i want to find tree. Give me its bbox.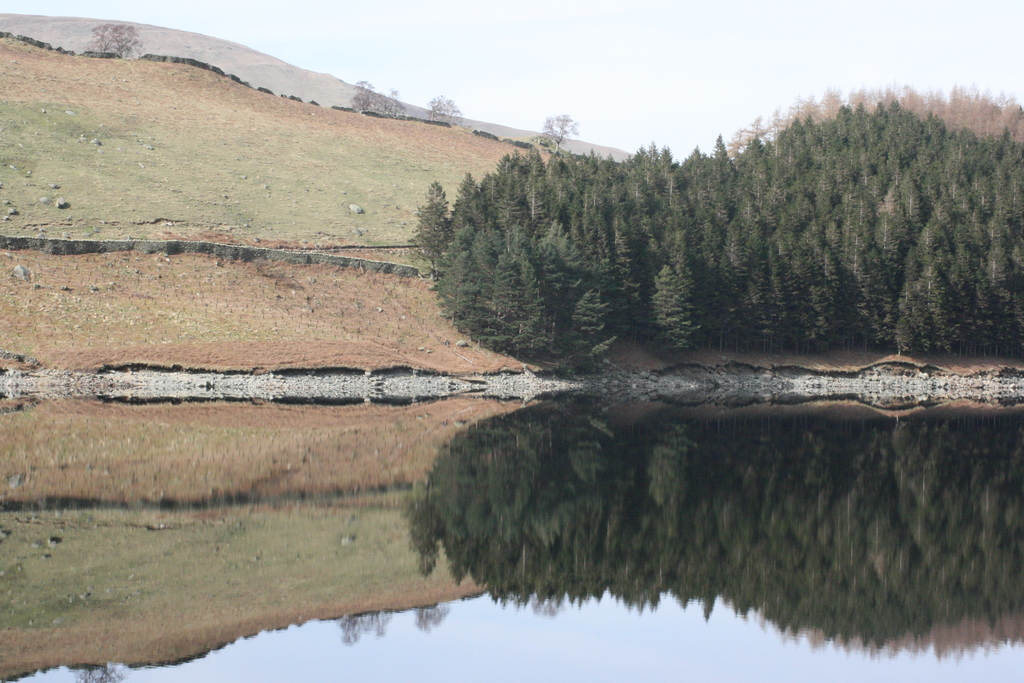
x1=406 y1=74 x2=1023 y2=374.
